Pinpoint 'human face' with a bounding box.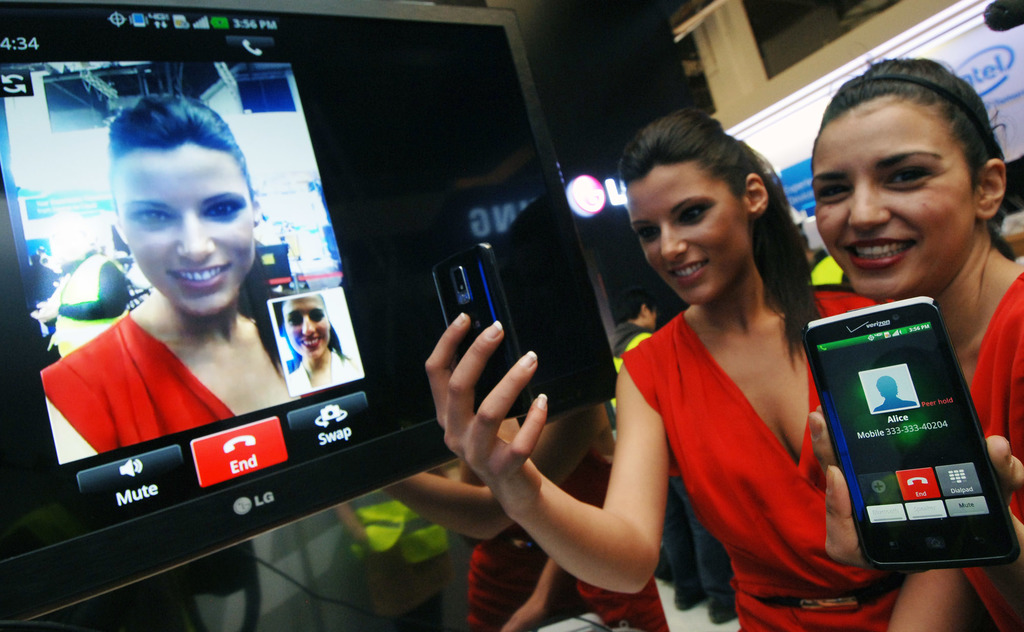
bbox=(633, 170, 748, 316).
